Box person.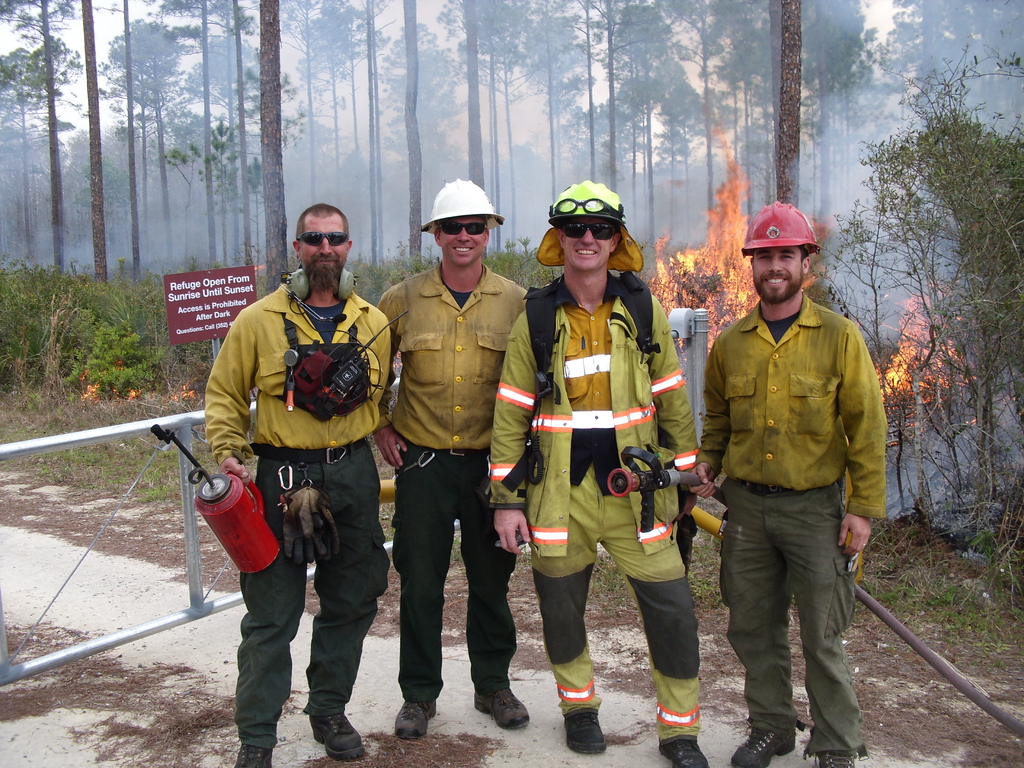
(x1=210, y1=200, x2=390, y2=728).
